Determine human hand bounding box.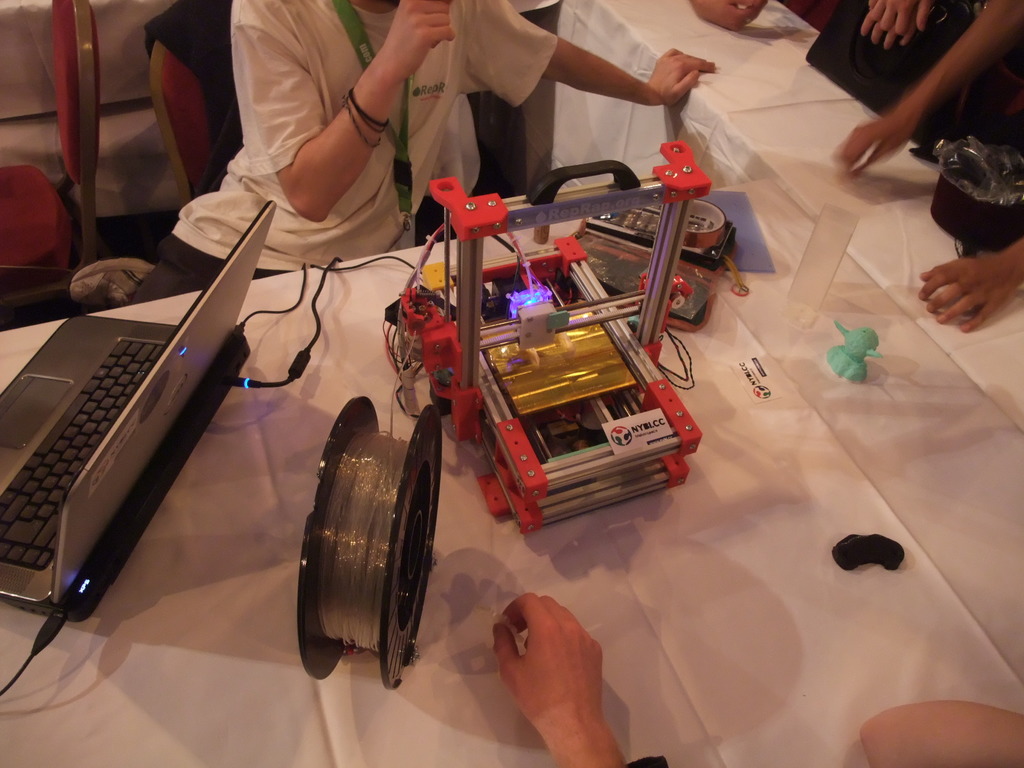
Determined: l=648, t=45, r=716, b=109.
